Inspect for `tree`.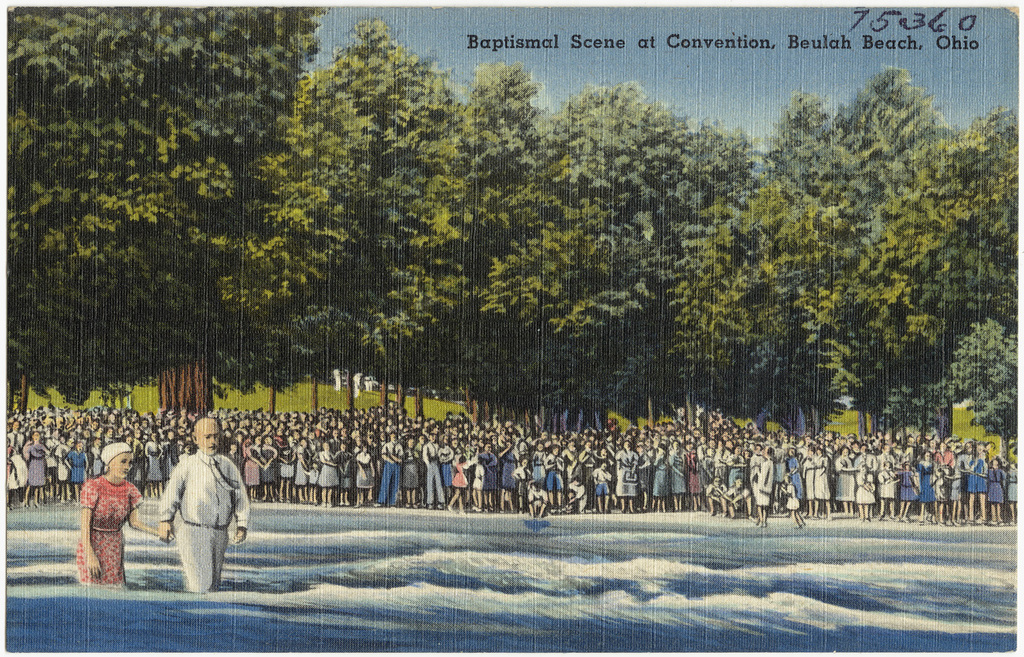
Inspection: [274,18,472,424].
